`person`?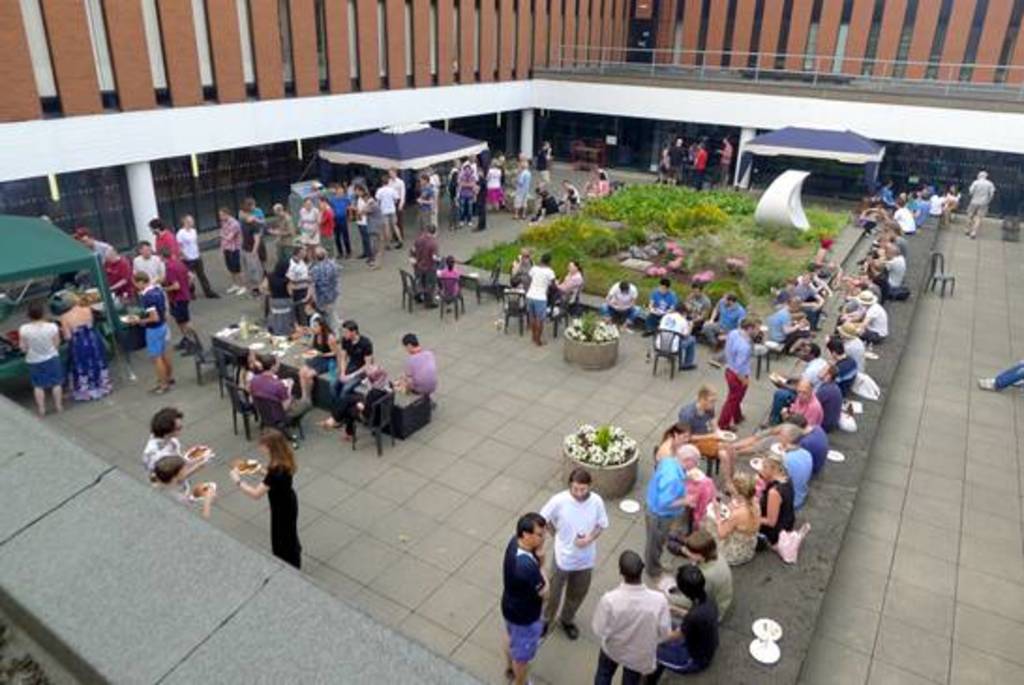
[left=655, top=559, right=724, bottom=683]
